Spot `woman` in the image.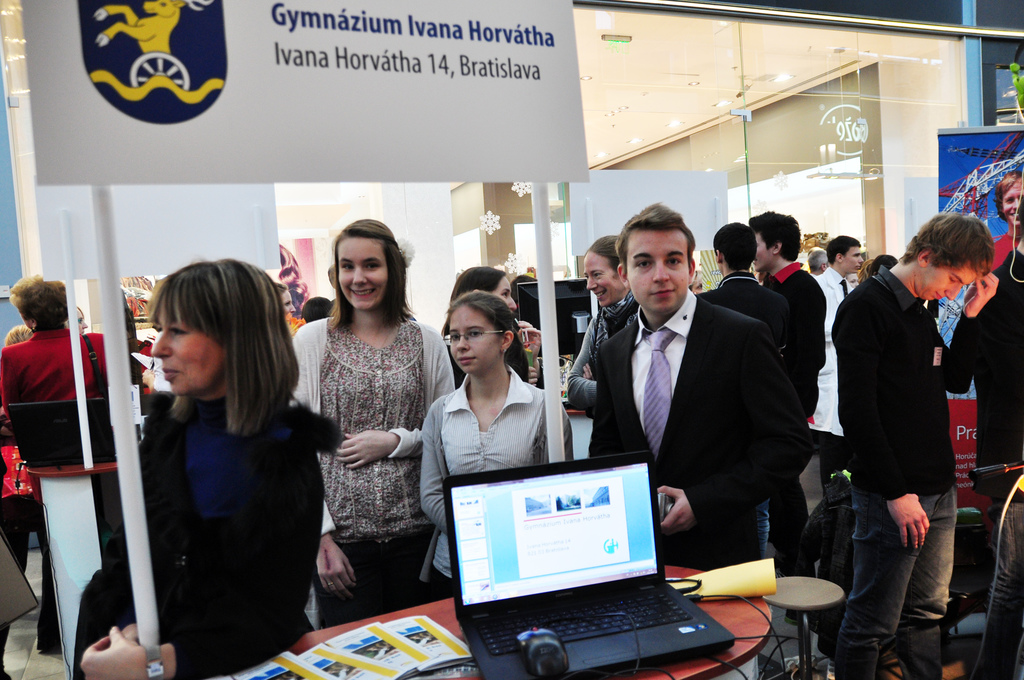
`woman` found at pyautogui.locateOnScreen(440, 261, 540, 391).
